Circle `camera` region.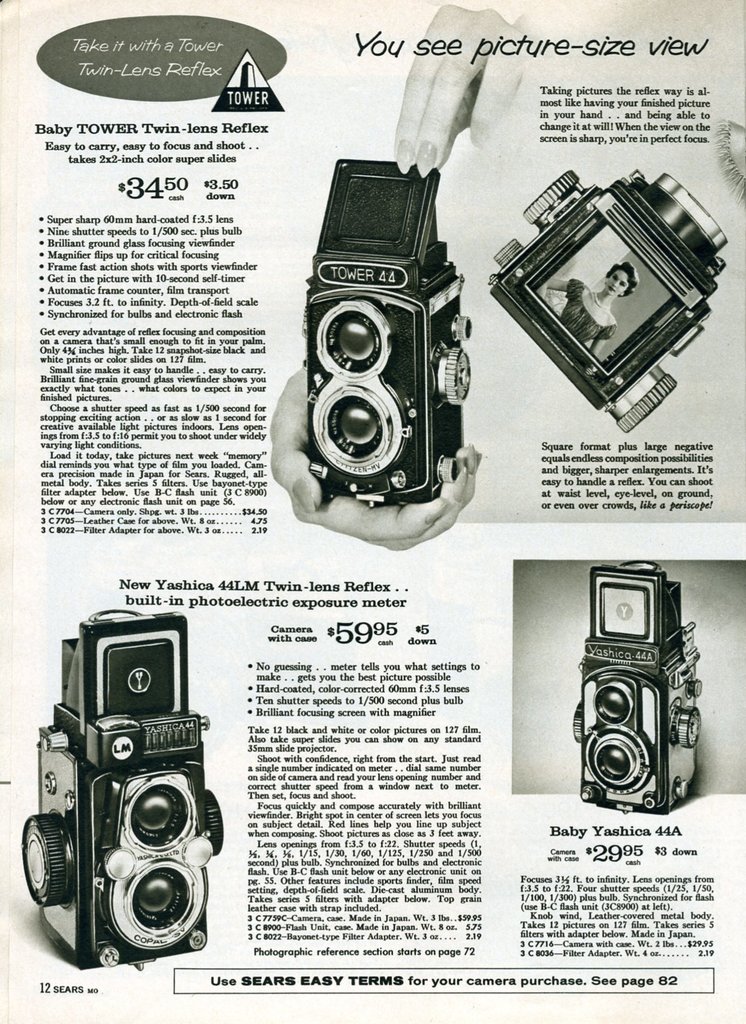
Region: box(570, 559, 706, 815).
